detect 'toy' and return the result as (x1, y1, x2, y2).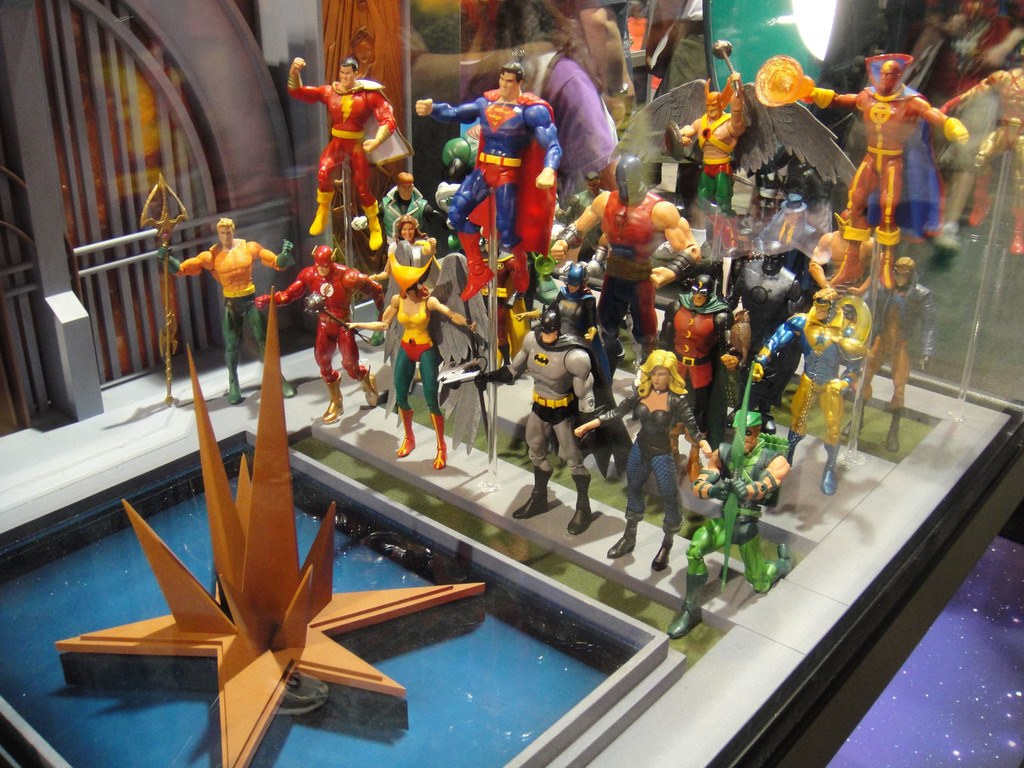
(368, 212, 444, 390).
